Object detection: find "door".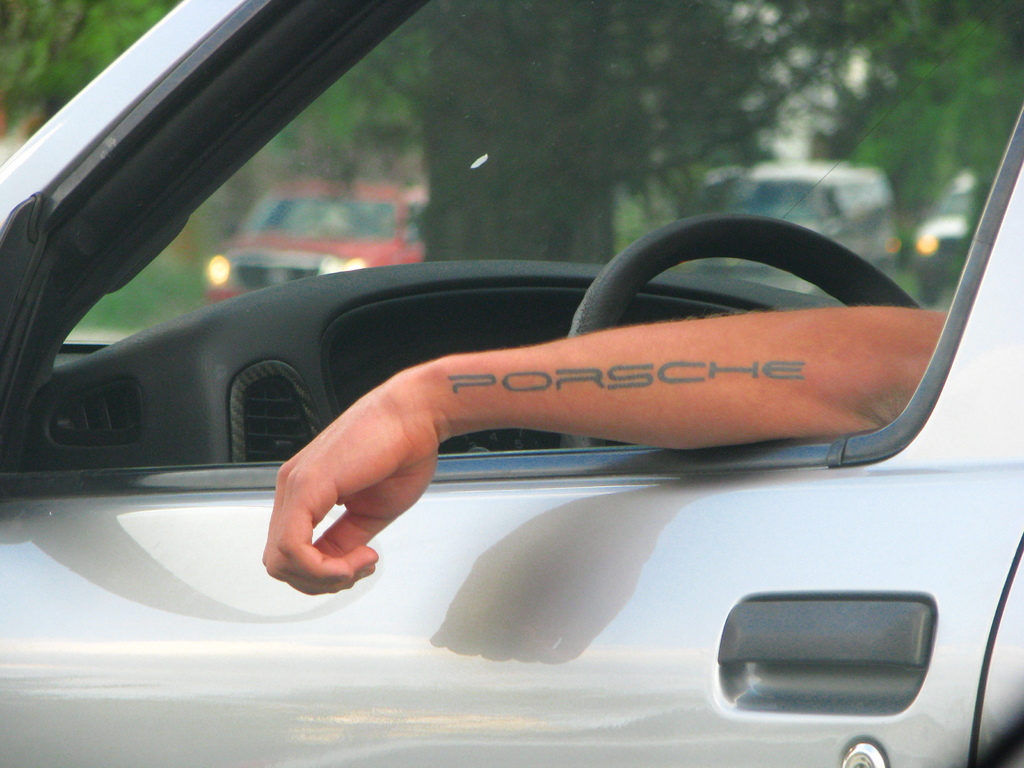
crop(0, 0, 1023, 767).
